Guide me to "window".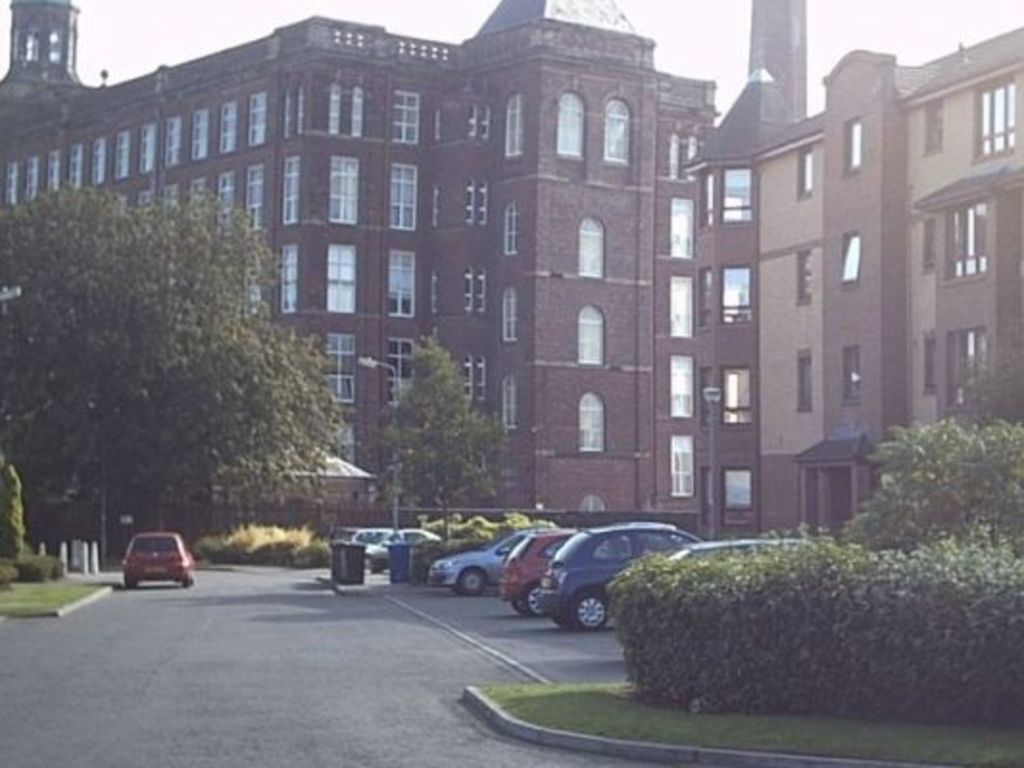
Guidance: Rect(972, 71, 1016, 167).
